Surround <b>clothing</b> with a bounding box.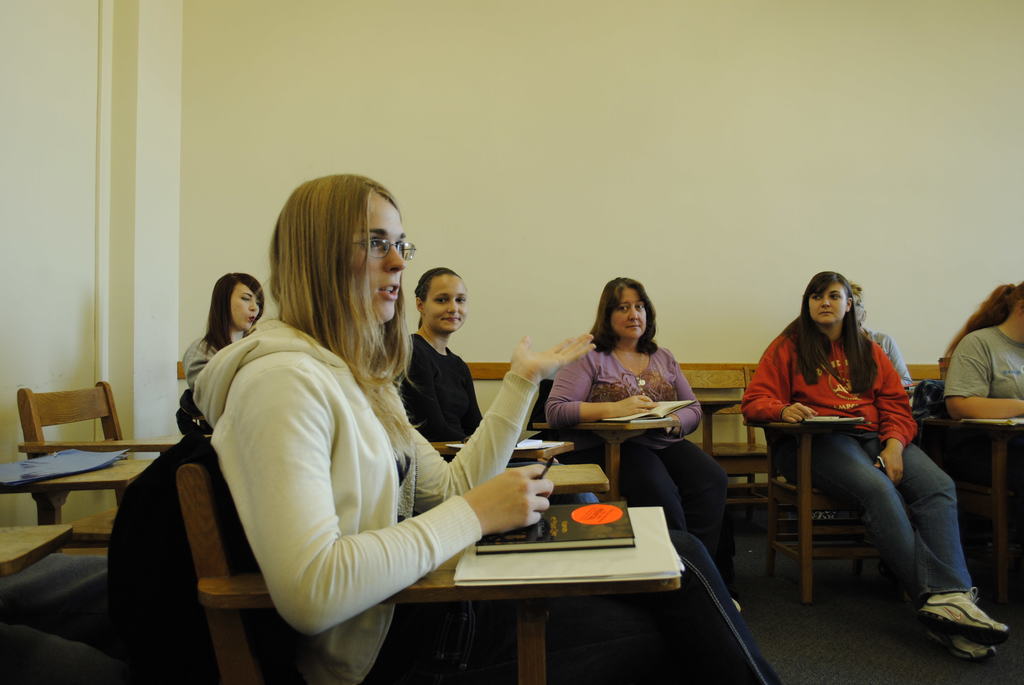
region(393, 332, 596, 505).
